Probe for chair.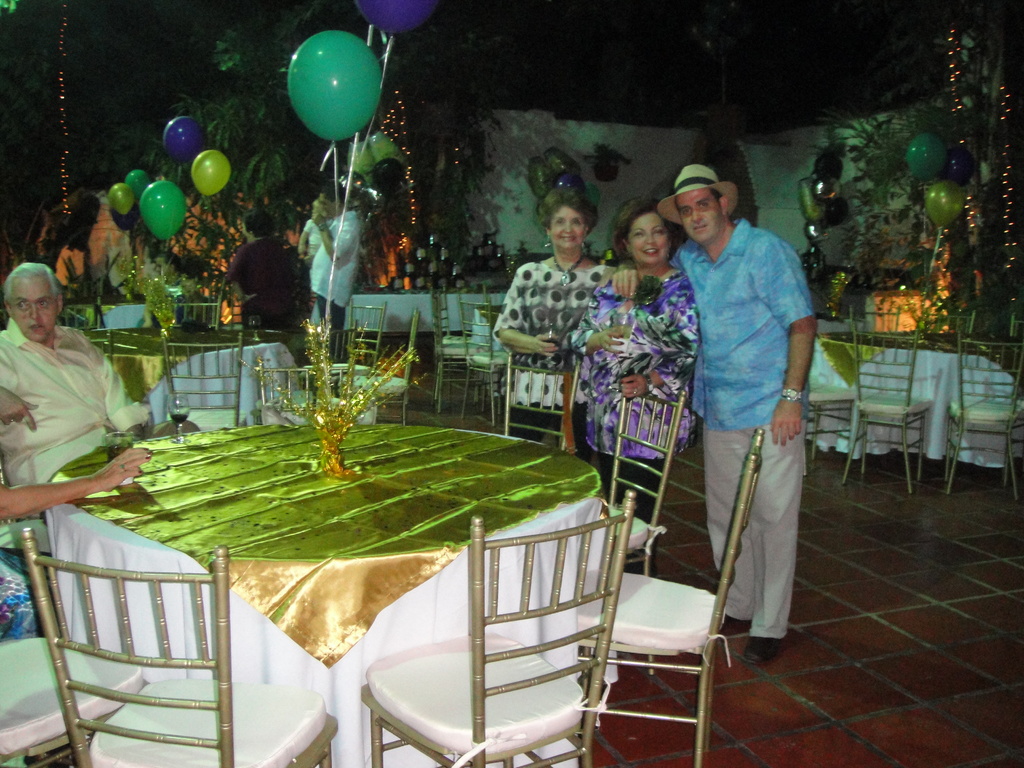
Probe result: x1=802 y1=385 x2=864 y2=477.
